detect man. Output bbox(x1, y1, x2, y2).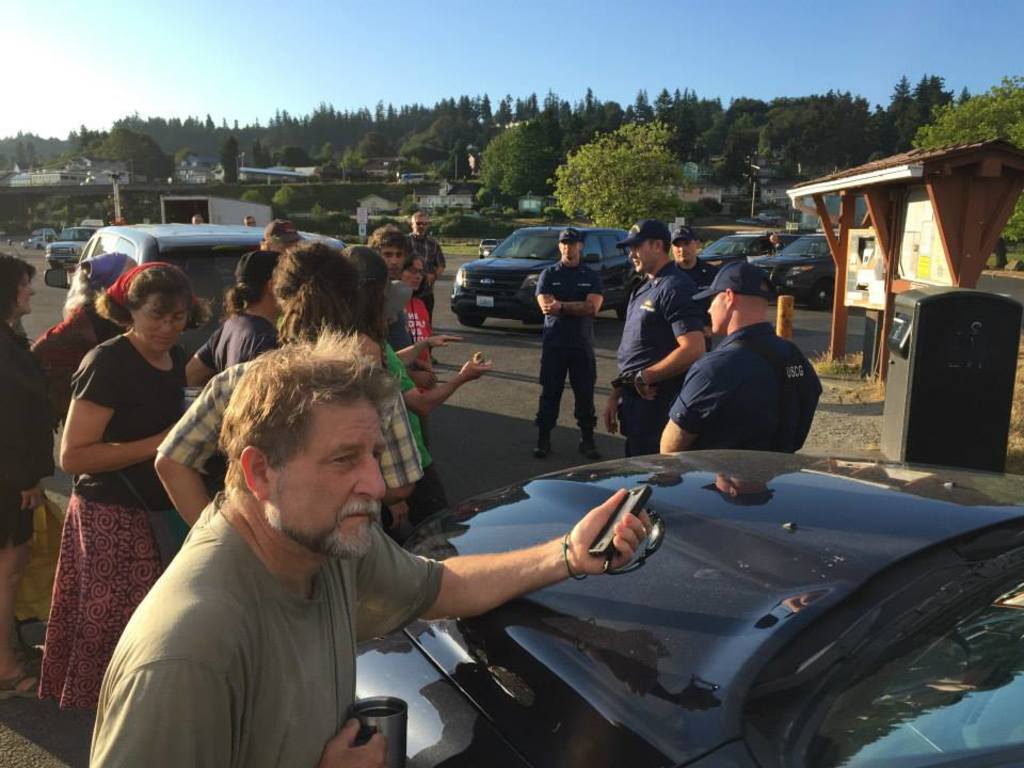
bbox(661, 260, 822, 453).
